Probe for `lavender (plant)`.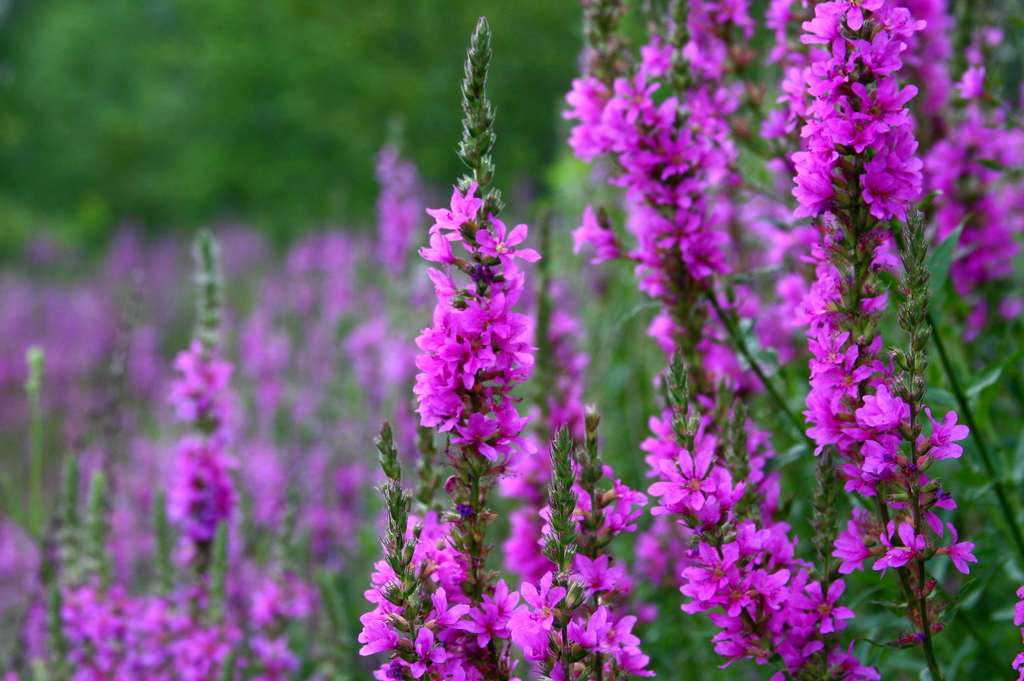
Probe result: rect(239, 315, 294, 542).
